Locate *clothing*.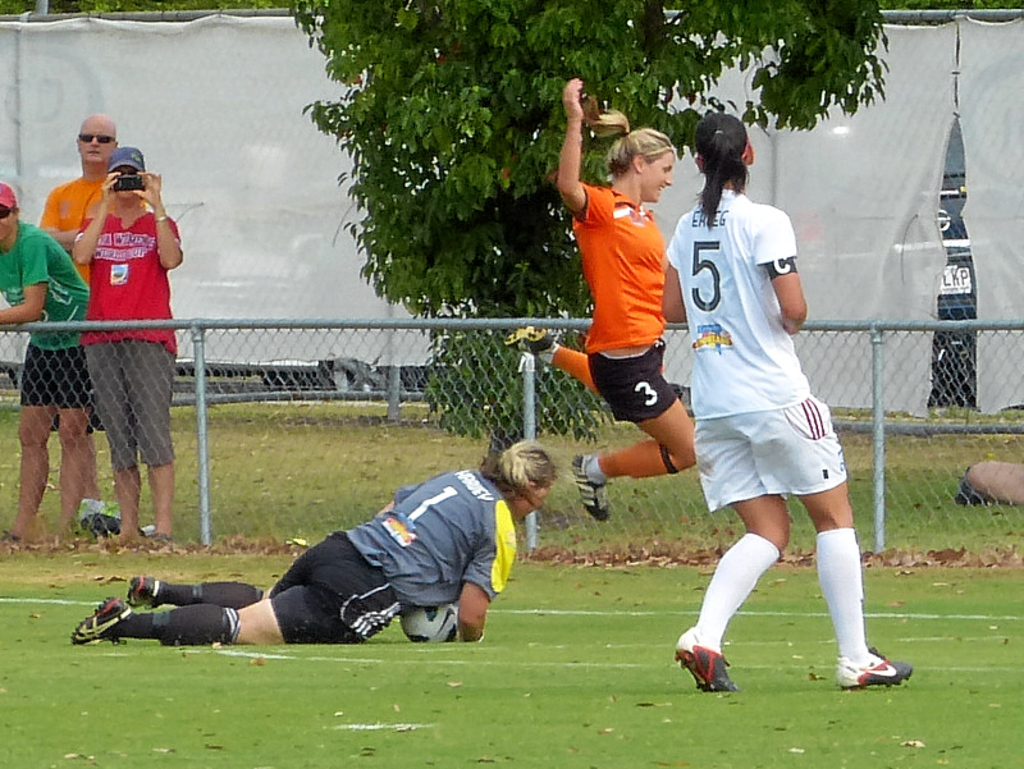
Bounding box: 566/141/678/429.
